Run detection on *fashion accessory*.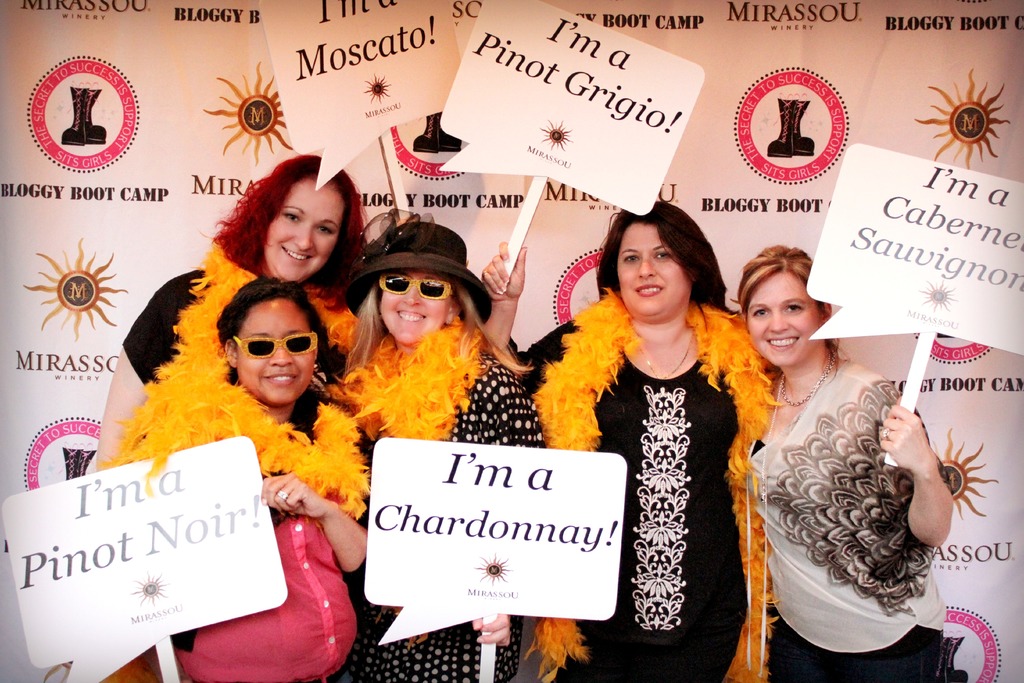
Result: detection(233, 327, 320, 361).
